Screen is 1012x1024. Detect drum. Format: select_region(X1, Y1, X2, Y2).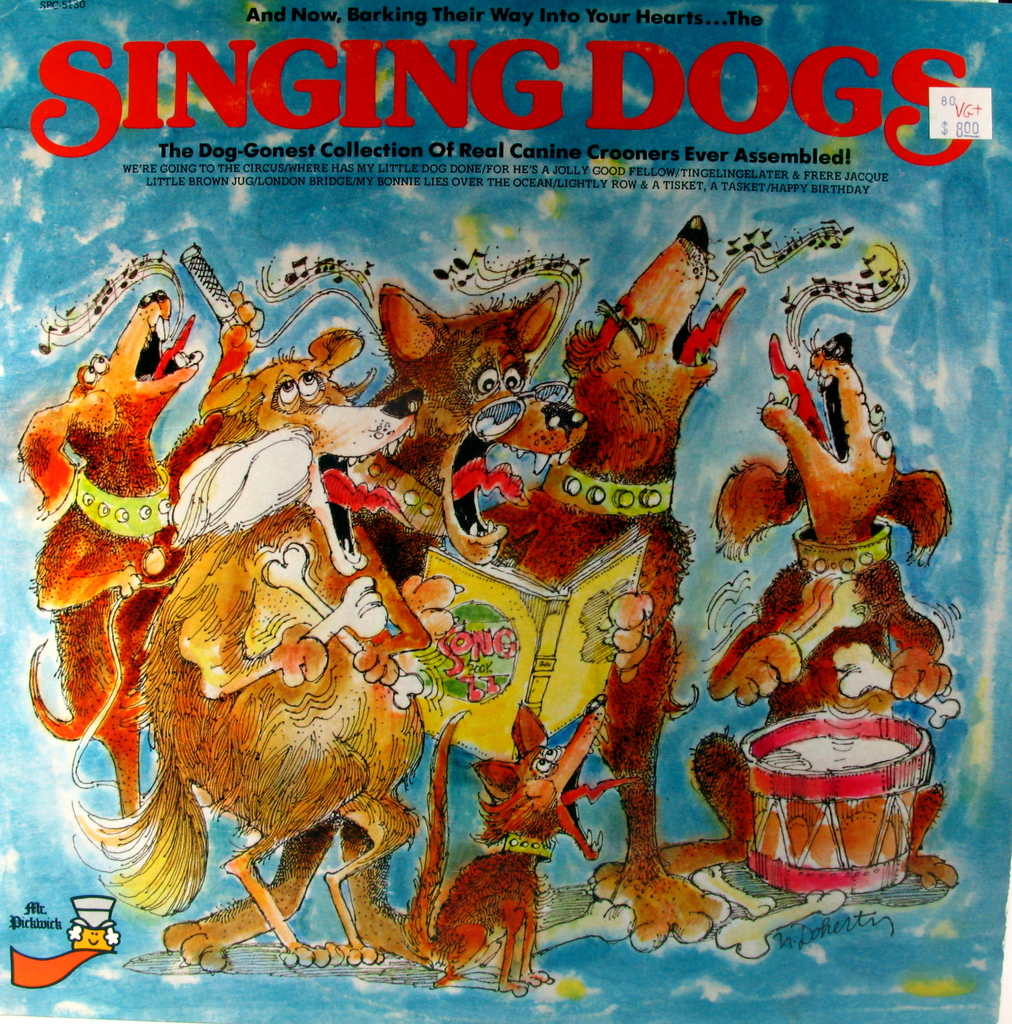
select_region(734, 704, 939, 904).
